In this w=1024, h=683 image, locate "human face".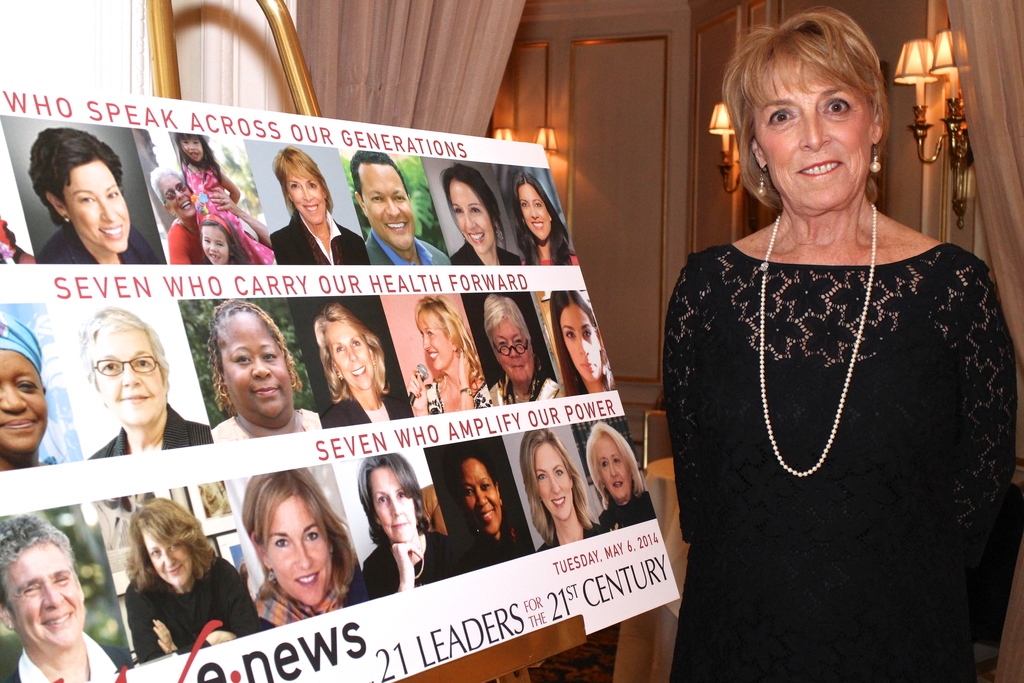
Bounding box: bbox=(177, 135, 209, 165).
